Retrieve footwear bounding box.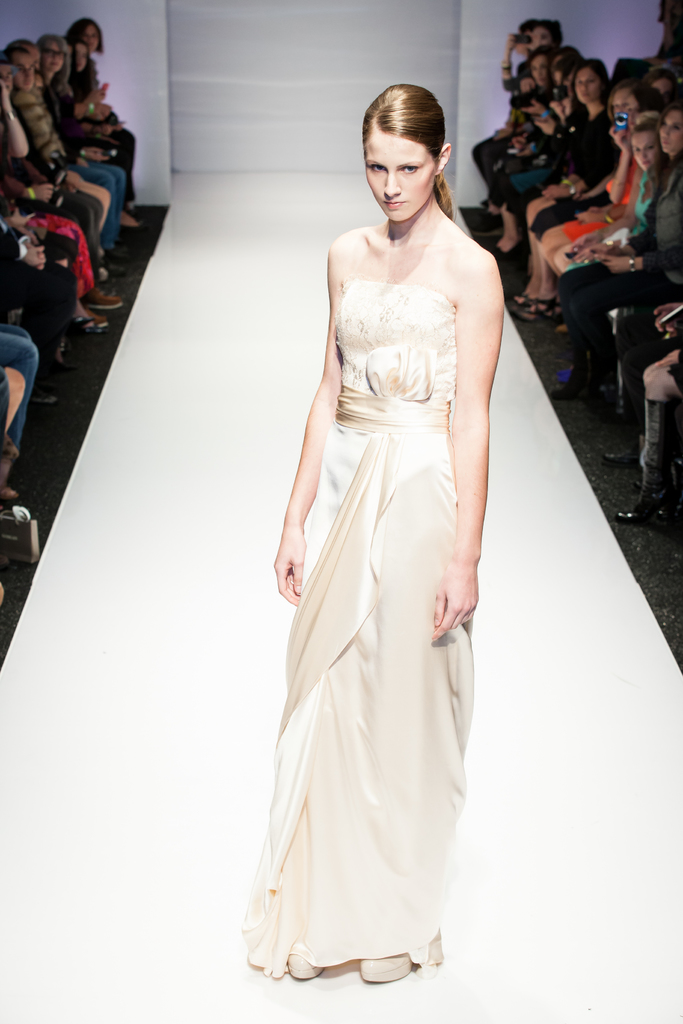
Bounding box: 518,296,565,324.
